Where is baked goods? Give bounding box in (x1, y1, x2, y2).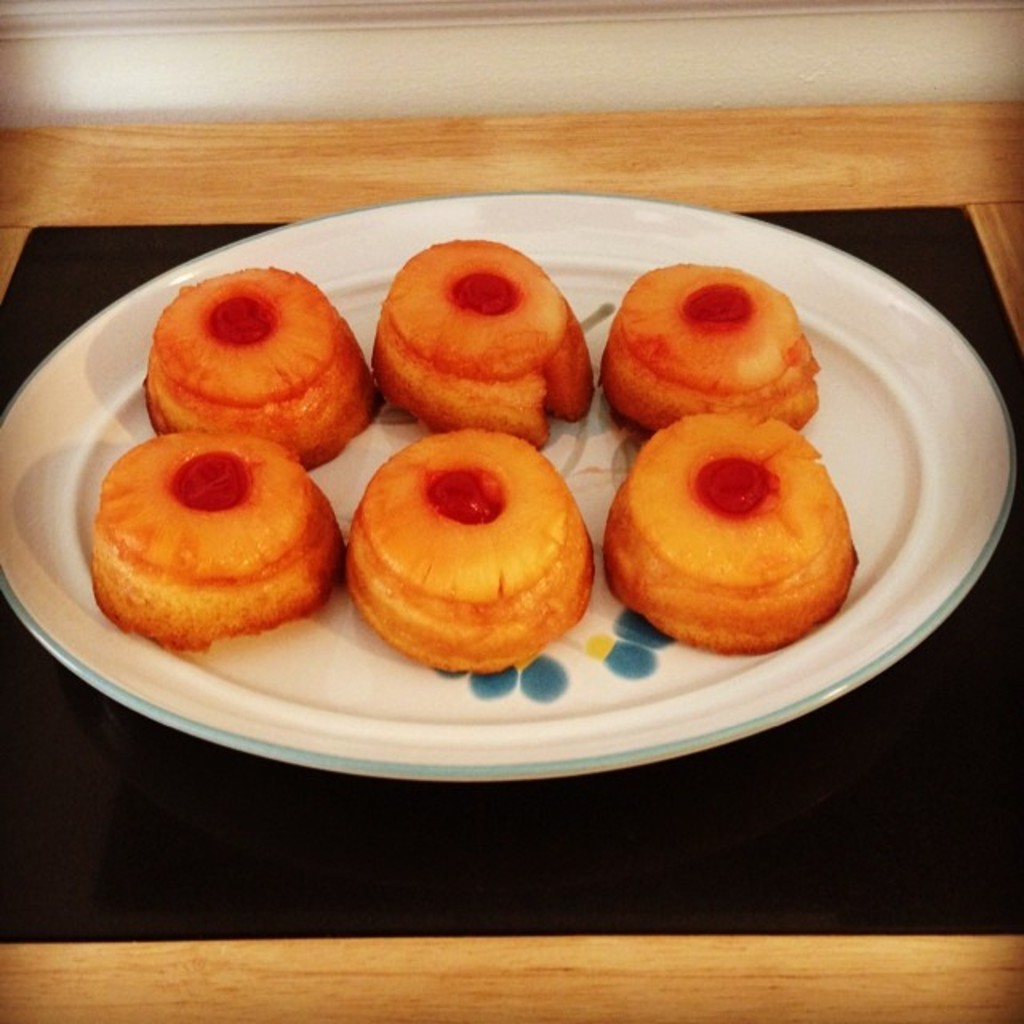
(346, 430, 598, 672).
